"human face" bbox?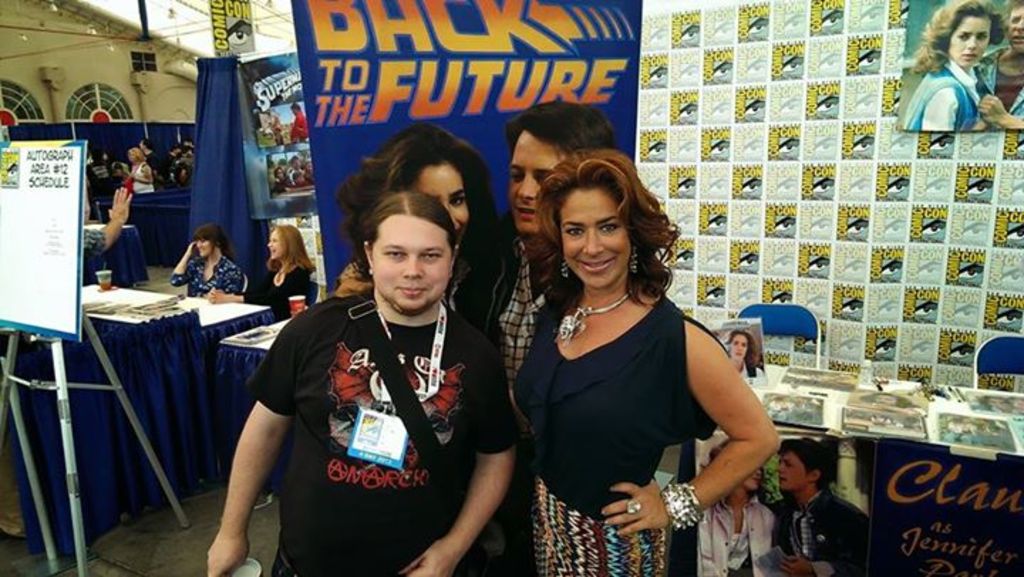
(left=415, top=161, right=465, bottom=252)
